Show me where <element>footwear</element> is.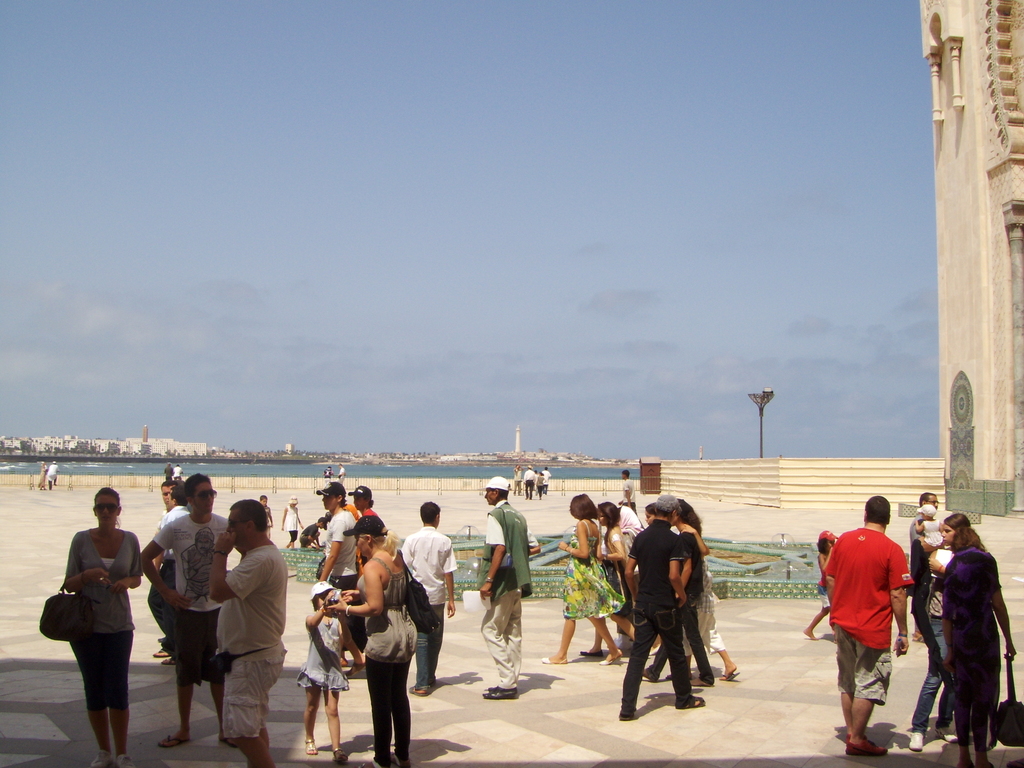
<element>footwear</element> is at left=579, top=648, right=604, bottom=658.
